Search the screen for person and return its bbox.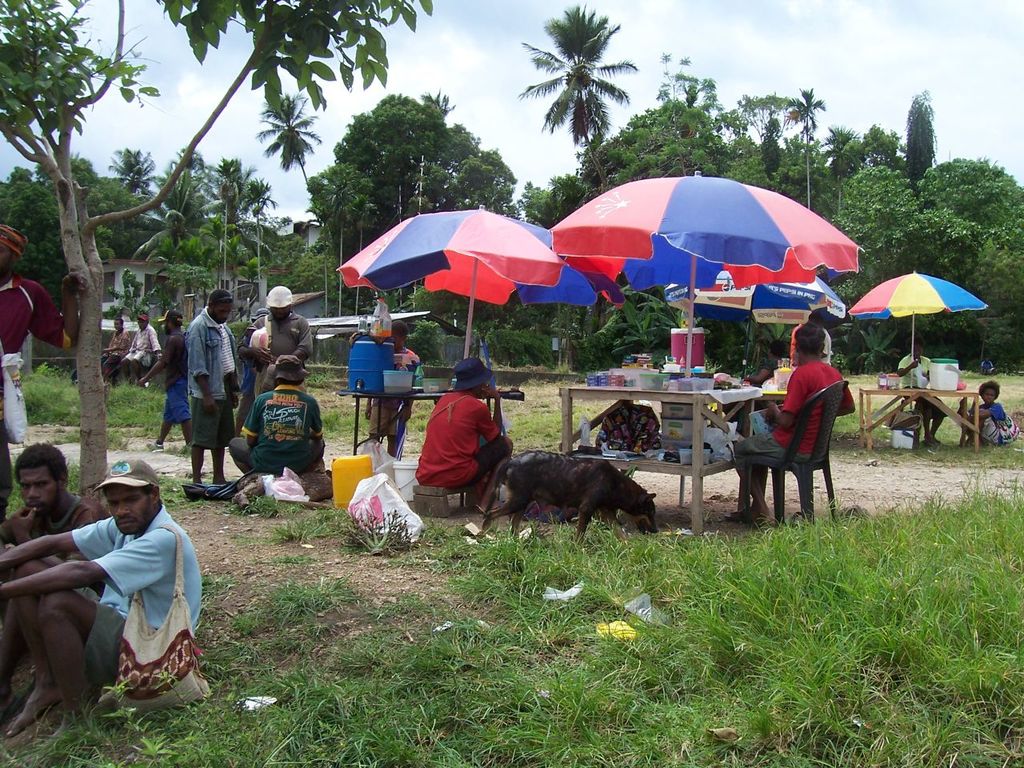
Found: (186,284,237,488).
